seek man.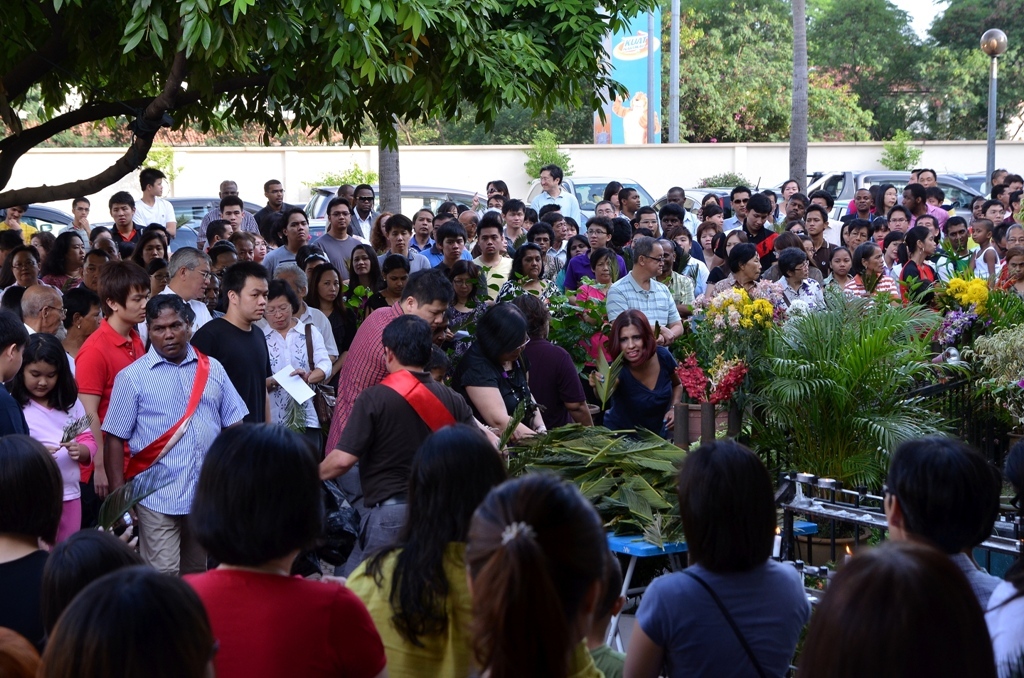
277, 264, 339, 361.
